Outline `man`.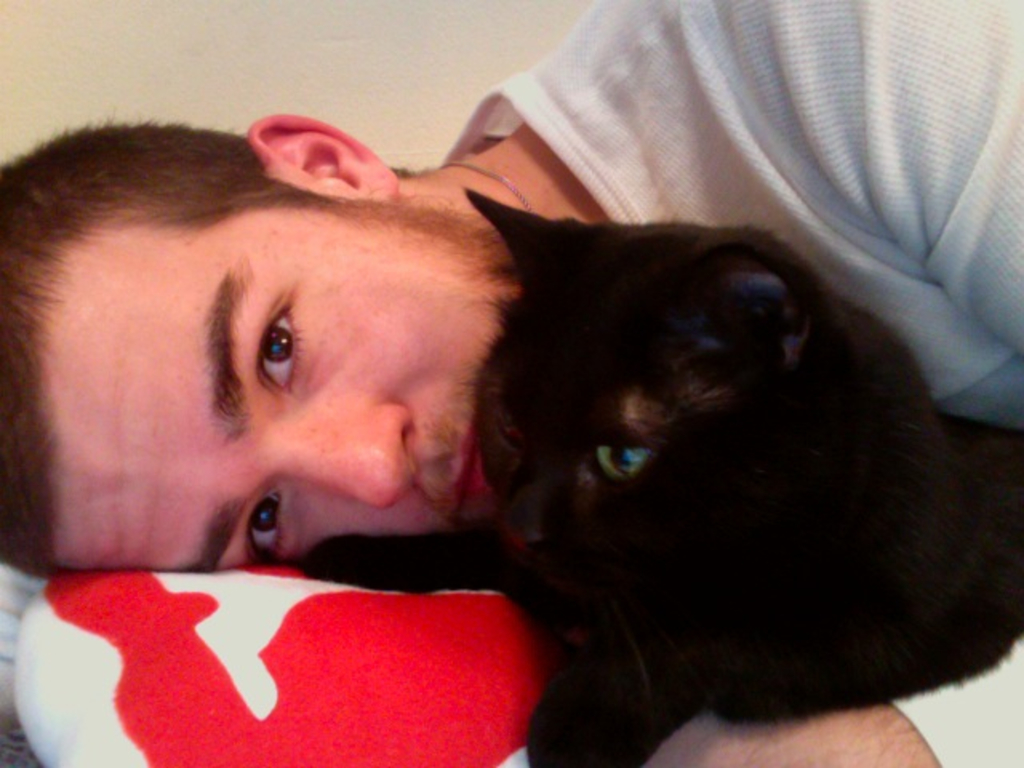
Outline: box=[0, 0, 1022, 766].
